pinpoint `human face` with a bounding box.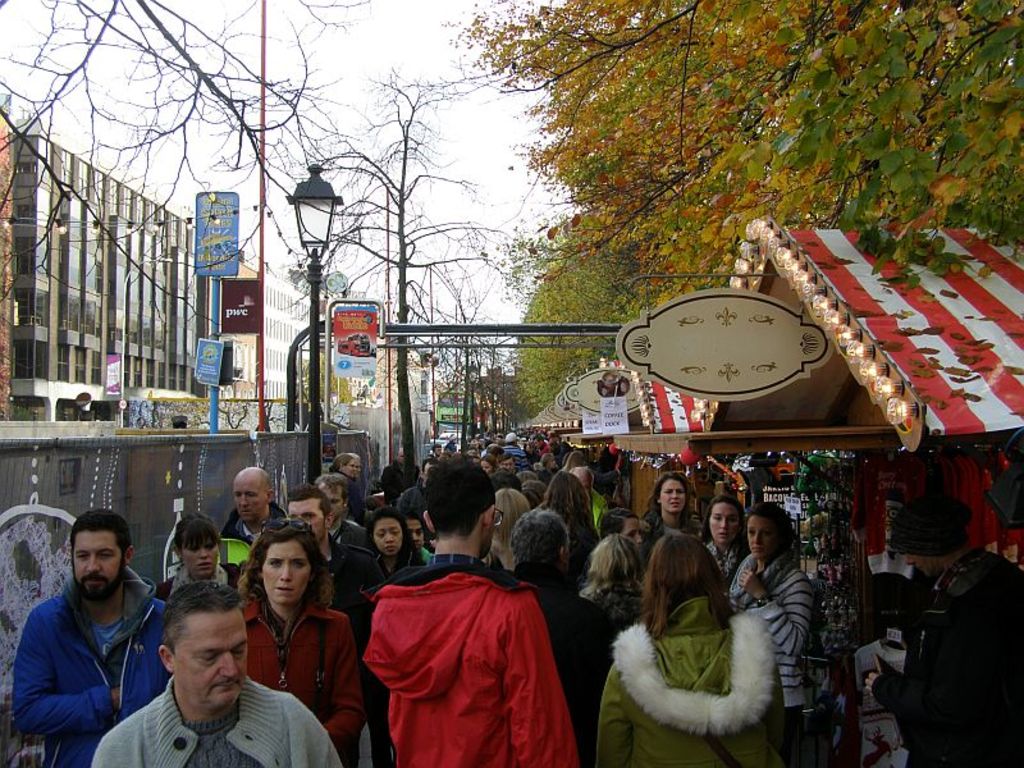
(234, 470, 270, 521).
